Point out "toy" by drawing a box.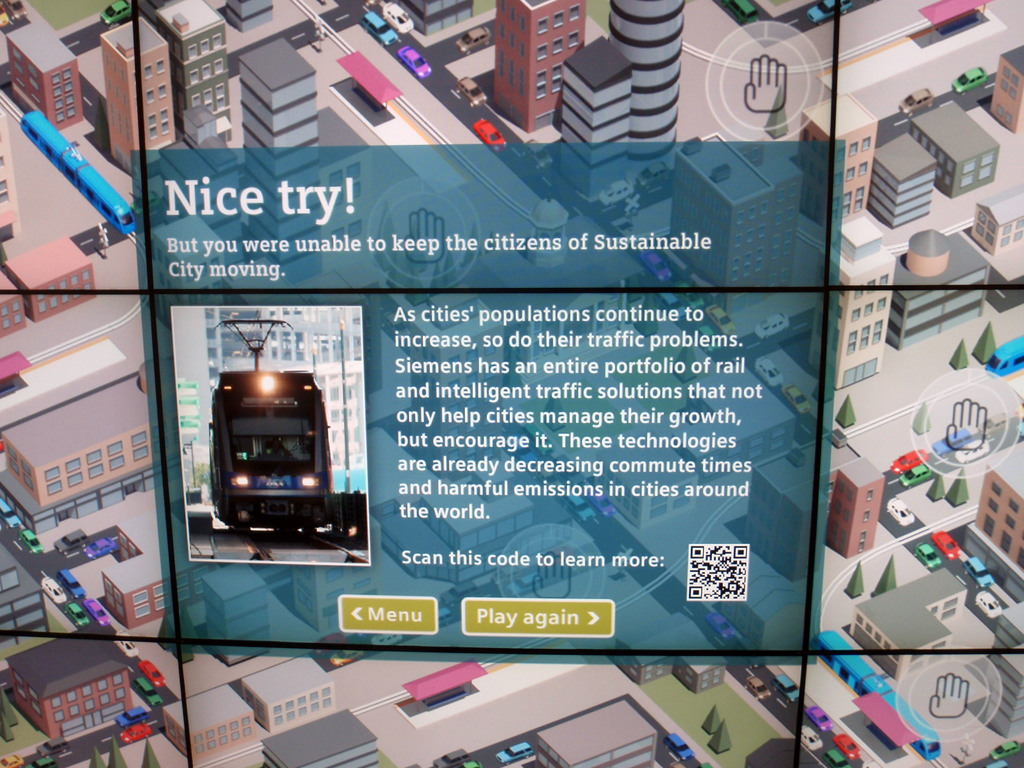
164, 680, 261, 760.
